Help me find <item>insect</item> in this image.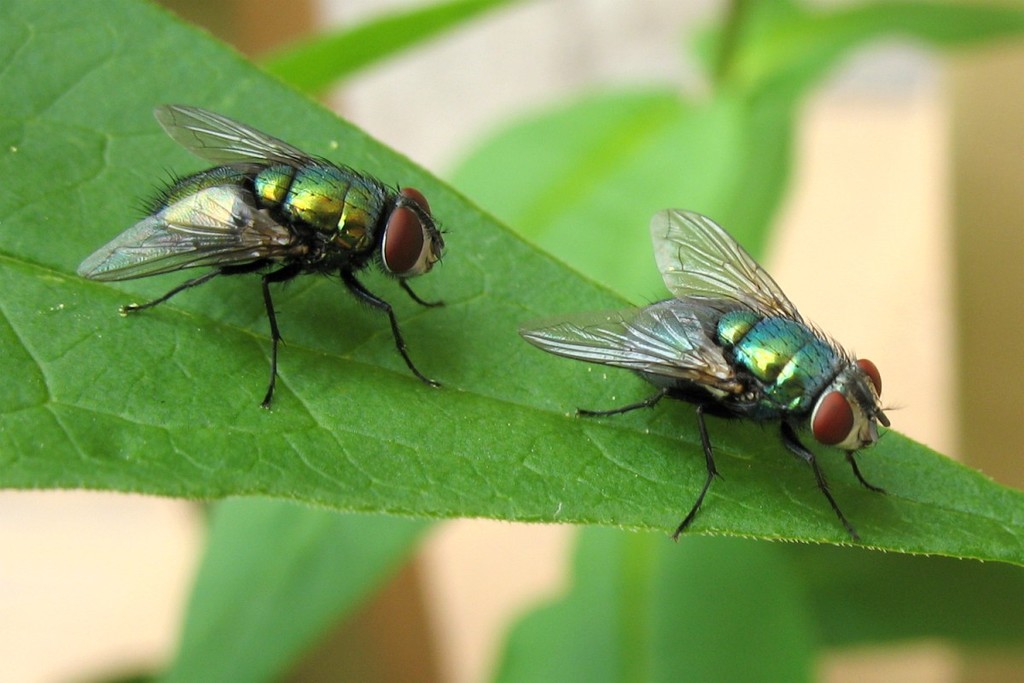
Found it: {"left": 517, "top": 200, "right": 916, "bottom": 546}.
